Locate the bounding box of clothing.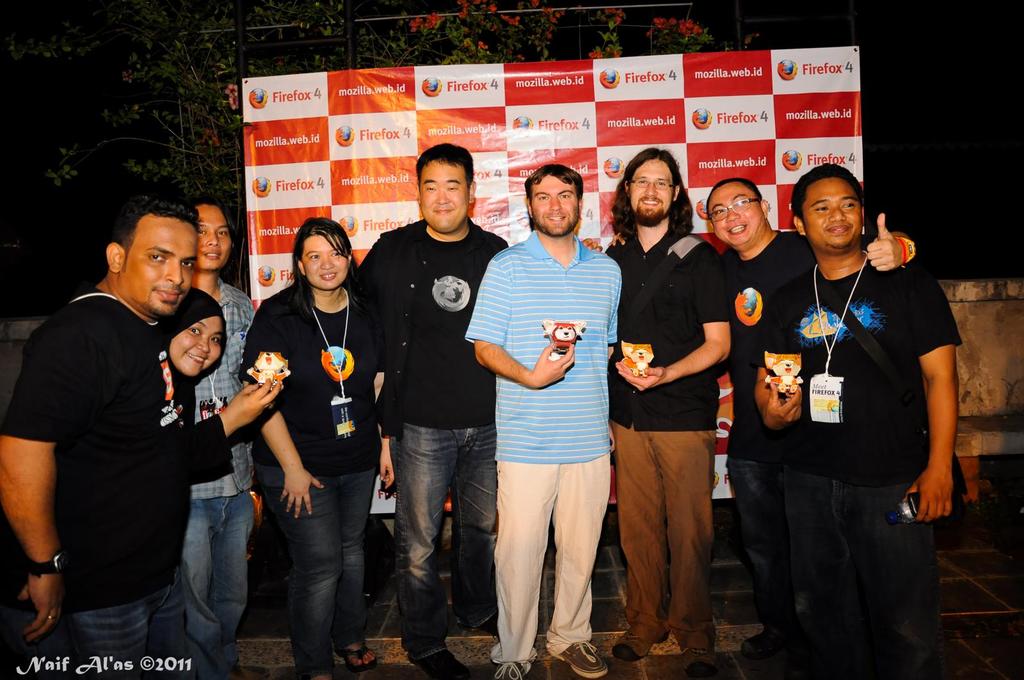
Bounding box: x1=154, y1=279, x2=235, y2=544.
